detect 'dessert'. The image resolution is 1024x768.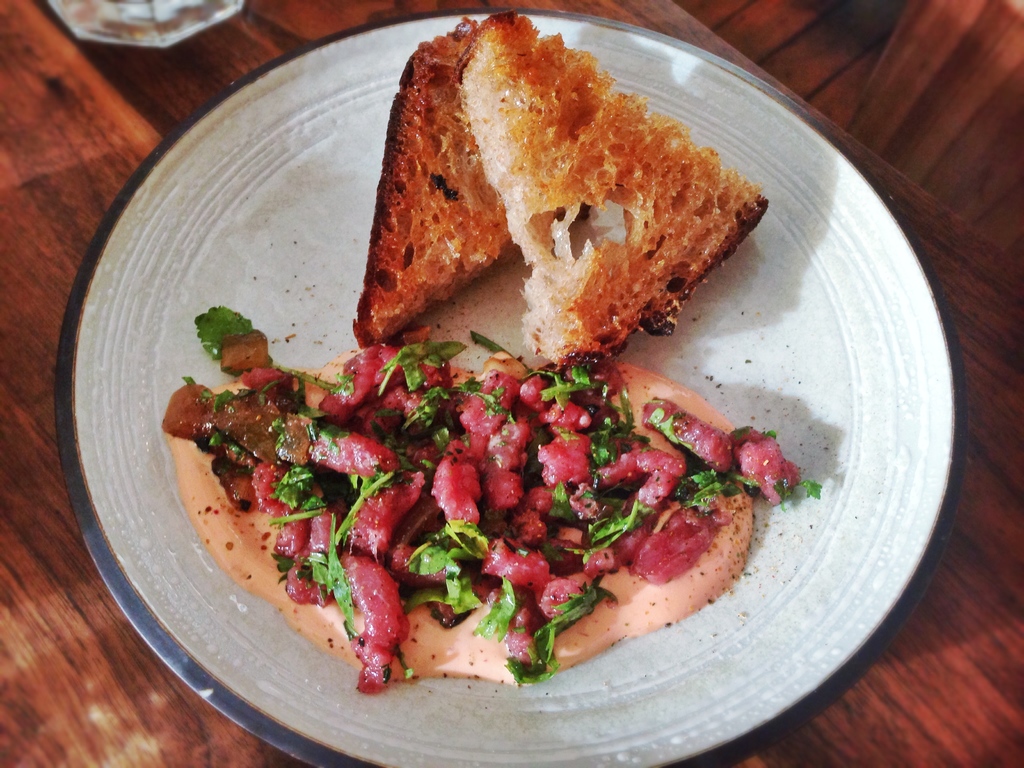
rect(344, 13, 523, 343).
